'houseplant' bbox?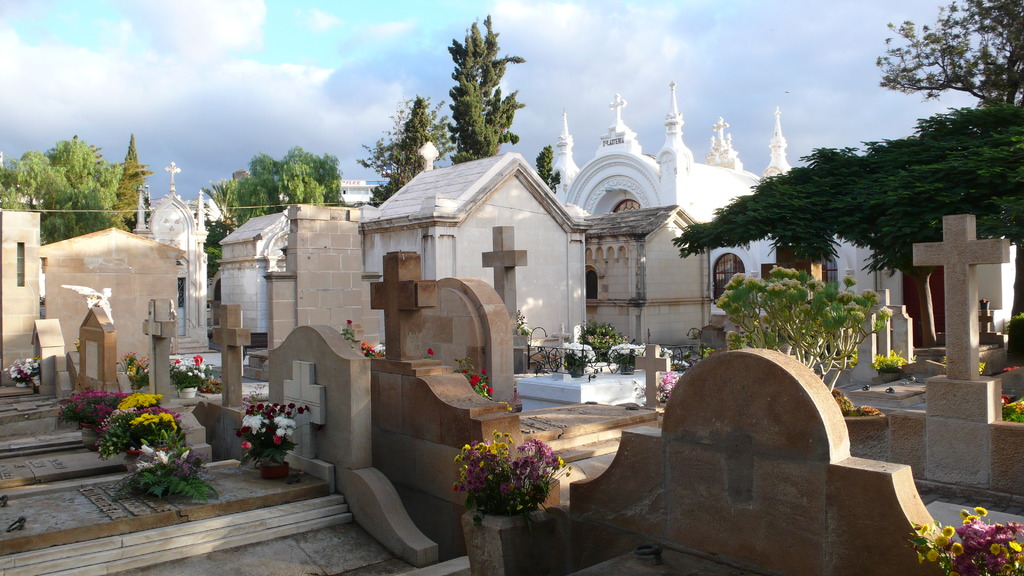
Rect(868, 348, 902, 381)
